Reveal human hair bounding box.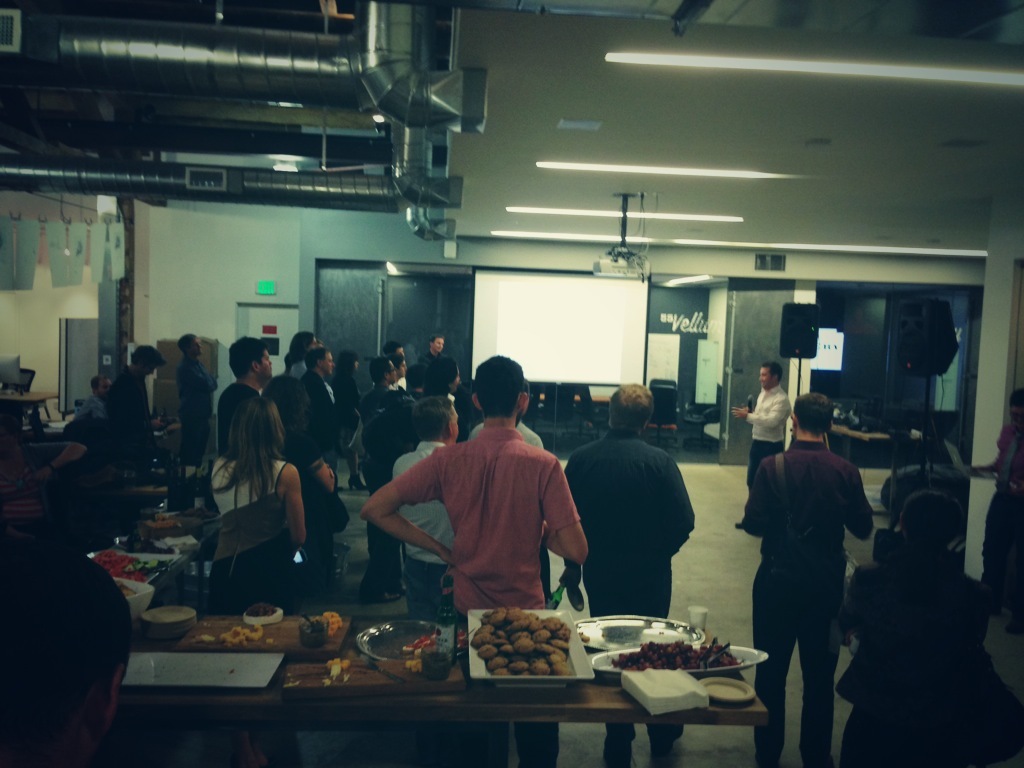
Revealed: box=[340, 353, 357, 376].
